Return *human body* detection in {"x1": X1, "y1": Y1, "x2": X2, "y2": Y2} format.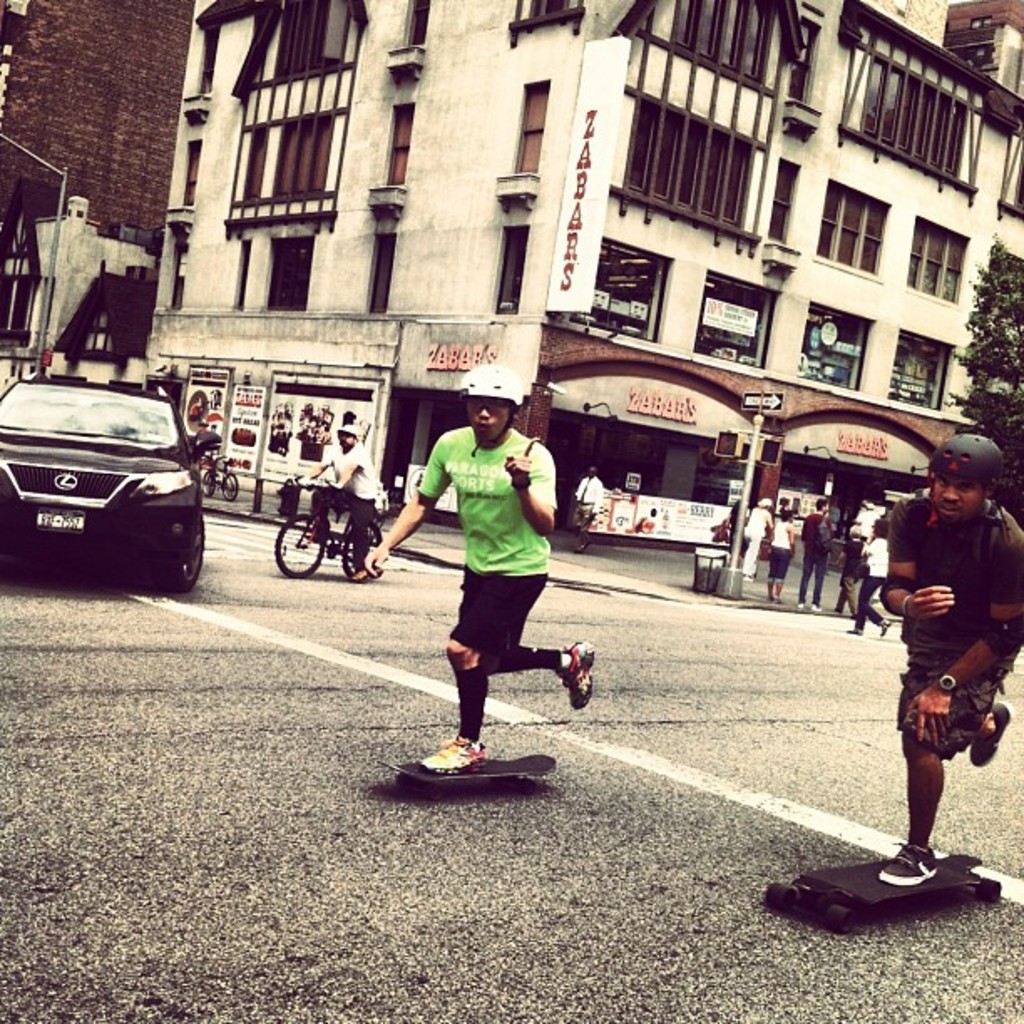
{"x1": 838, "y1": 537, "x2": 867, "y2": 614}.
